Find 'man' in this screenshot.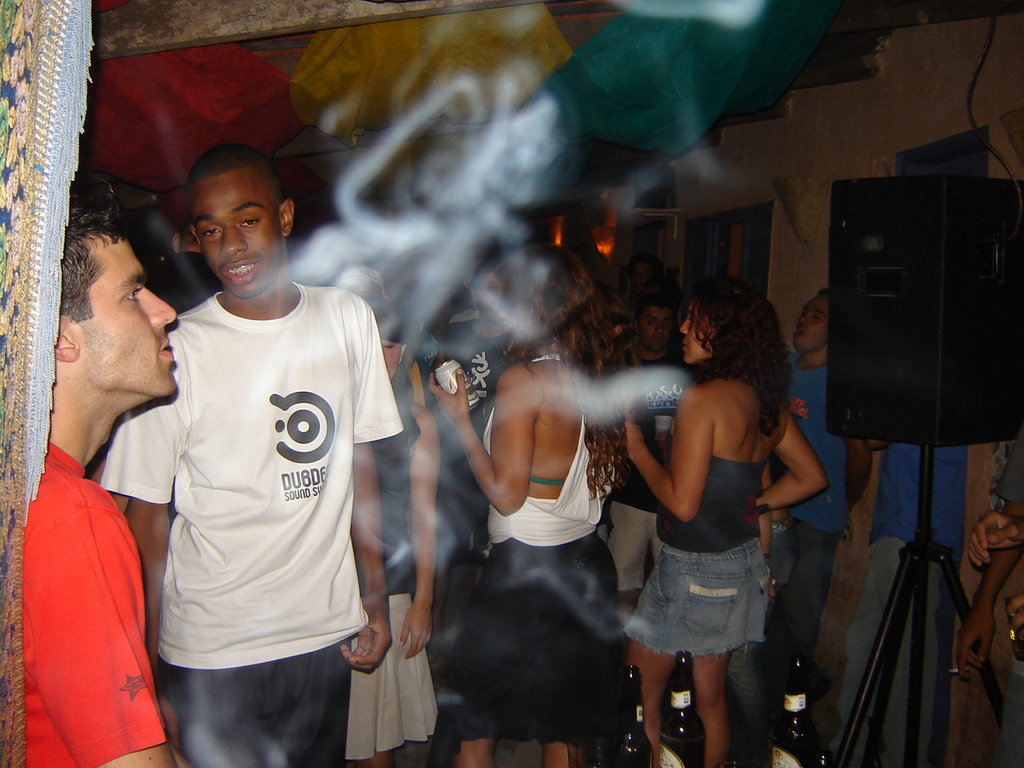
The bounding box for 'man' is [x1=606, y1=289, x2=695, y2=627].
